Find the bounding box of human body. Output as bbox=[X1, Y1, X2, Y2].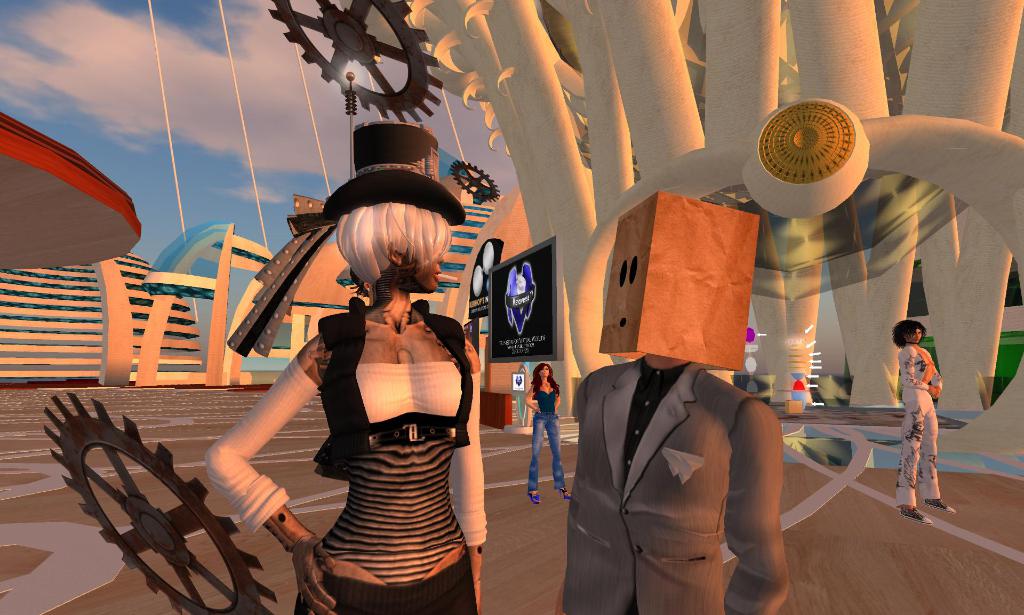
bbox=[525, 365, 570, 507].
